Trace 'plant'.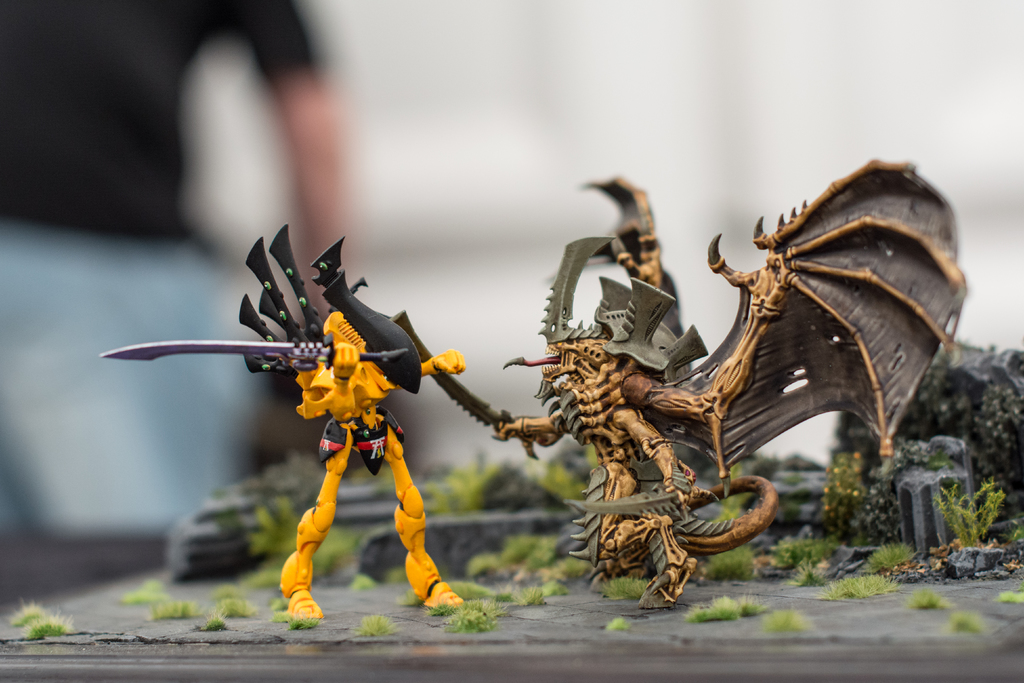
Traced to x1=22, y1=609, x2=71, y2=640.
